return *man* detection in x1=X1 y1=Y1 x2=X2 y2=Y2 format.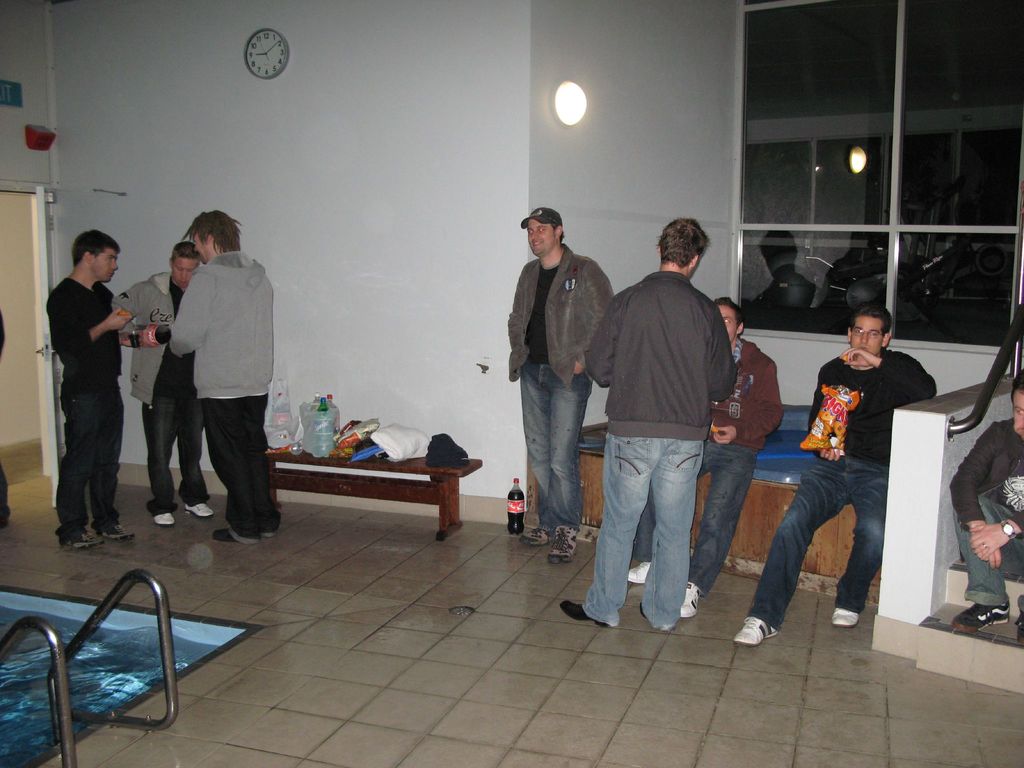
x1=43 y1=228 x2=137 y2=548.
